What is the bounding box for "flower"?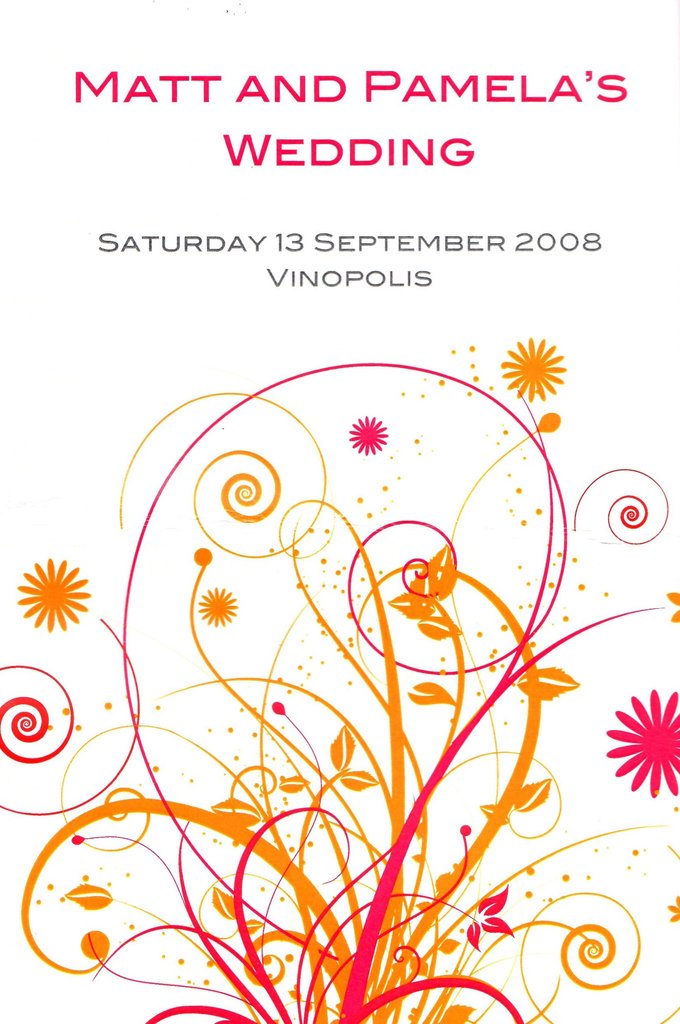
l=345, t=410, r=394, b=458.
